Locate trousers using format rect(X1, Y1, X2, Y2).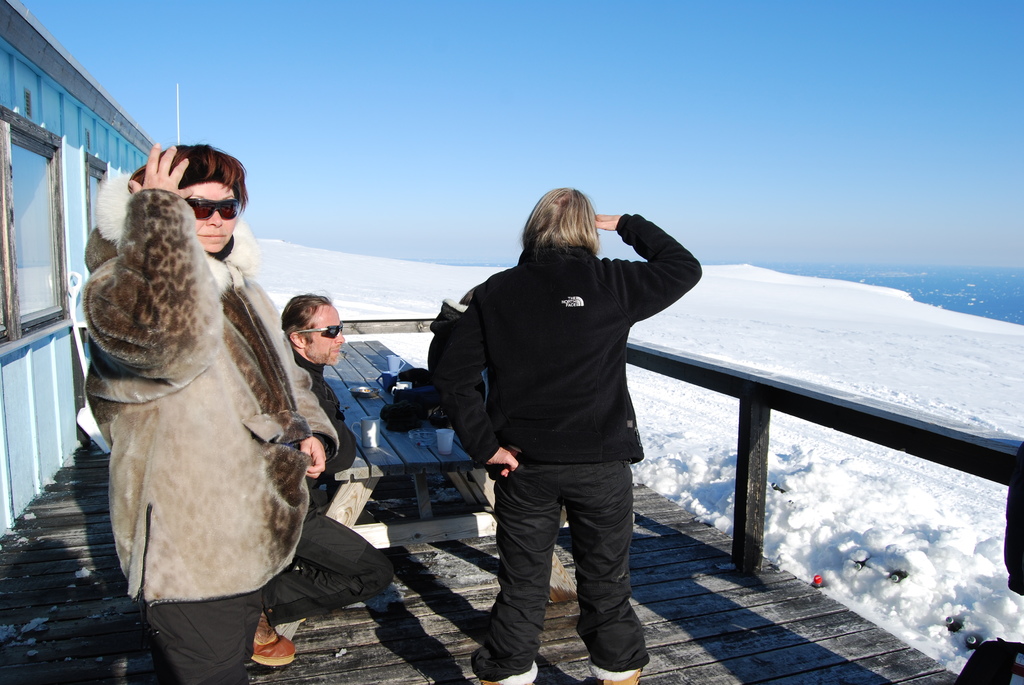
rect(480, 450, 646, 648).
